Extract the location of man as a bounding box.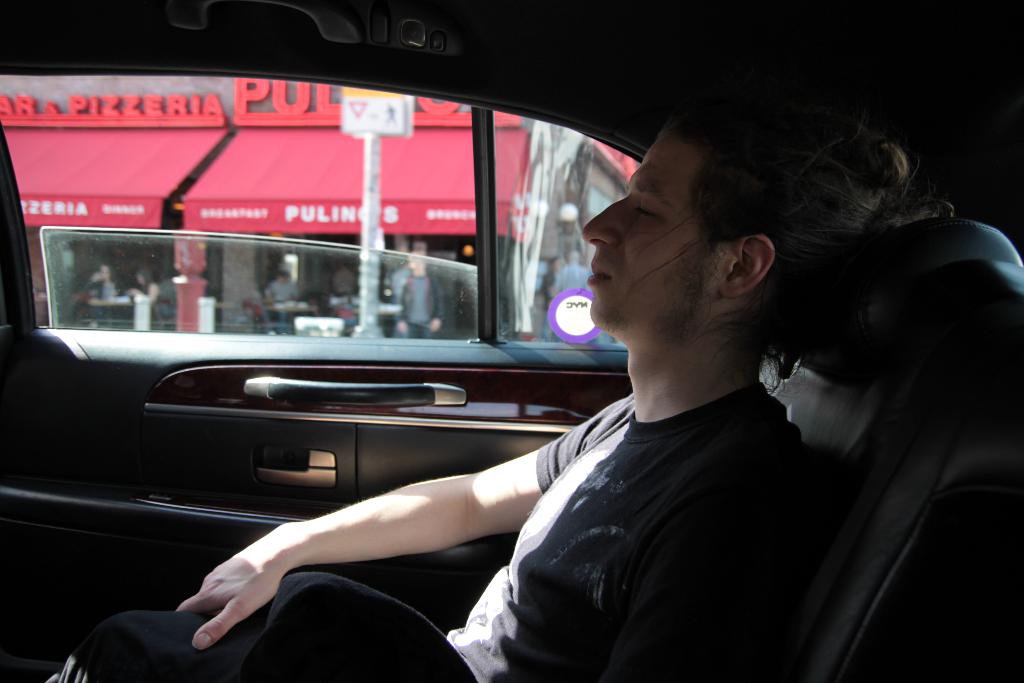
locate(330, 258, 355, 295).
